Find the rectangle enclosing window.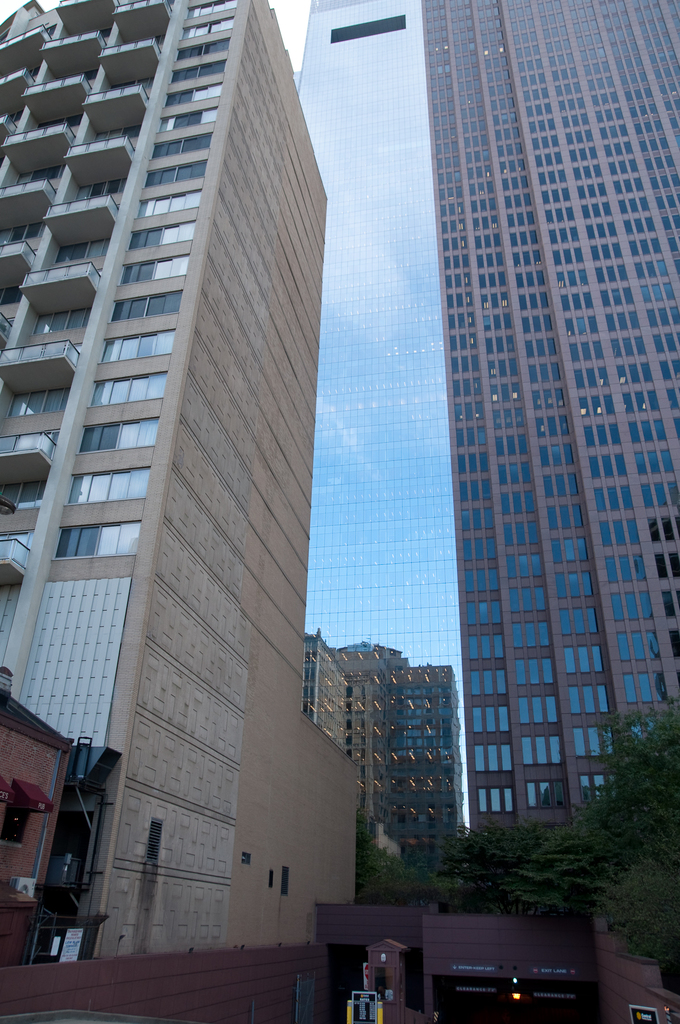
l=168, t=57, r=226, b=89.
